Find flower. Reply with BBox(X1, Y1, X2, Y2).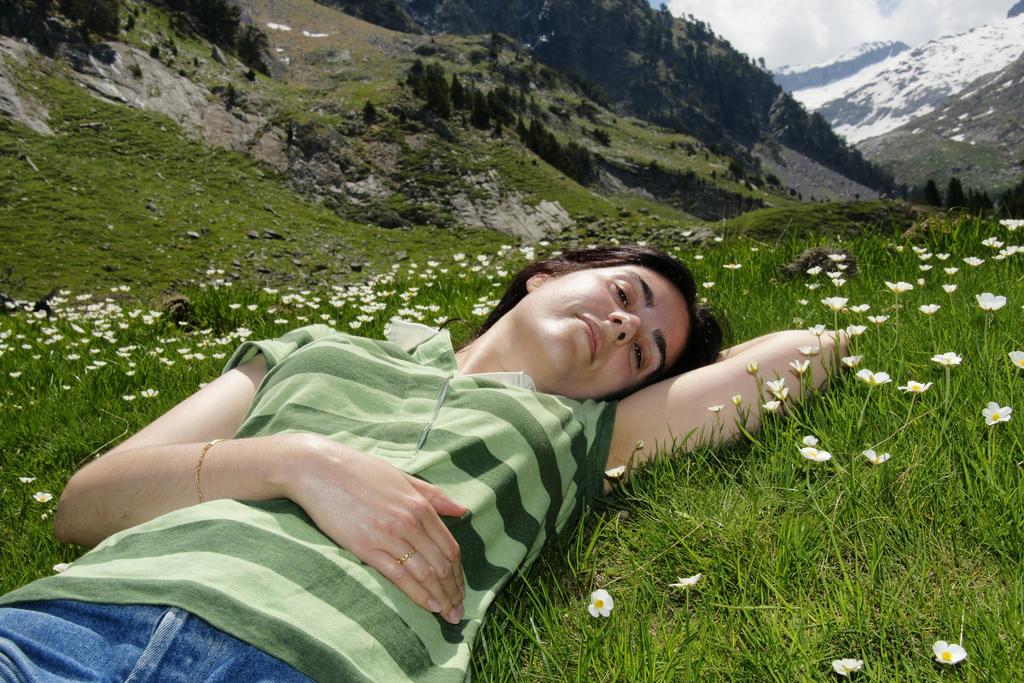
BBox(666, 574, 703, 587).
